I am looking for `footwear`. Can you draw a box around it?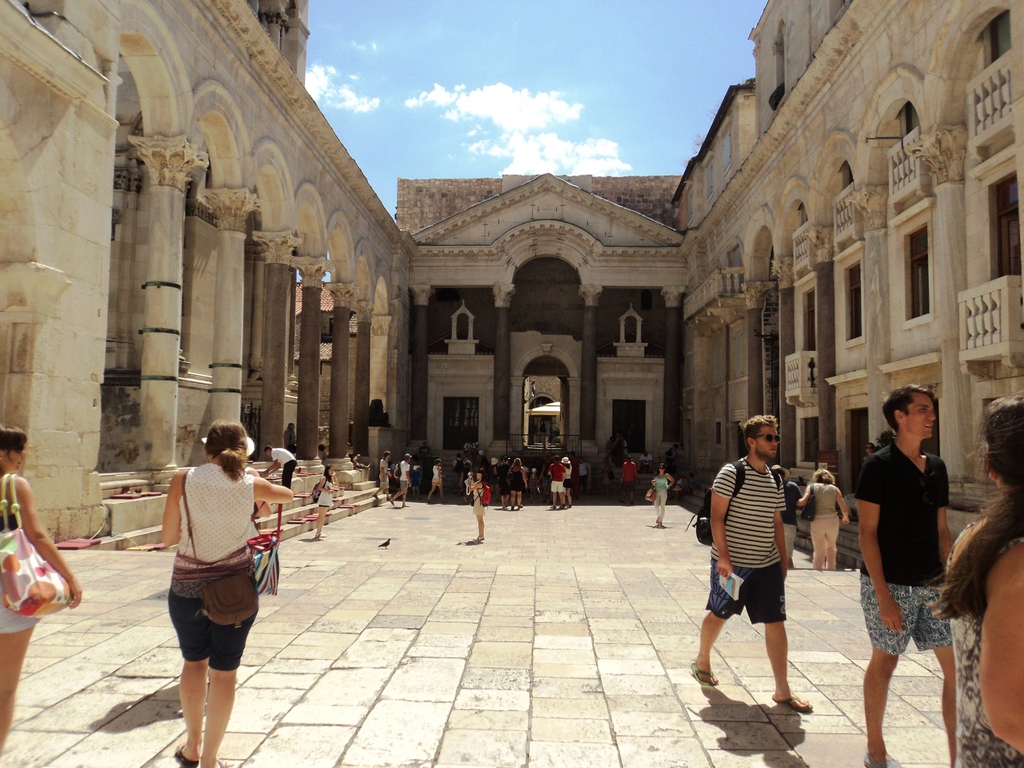
Sure, the bounding box is (690, 663, 719, 687).
